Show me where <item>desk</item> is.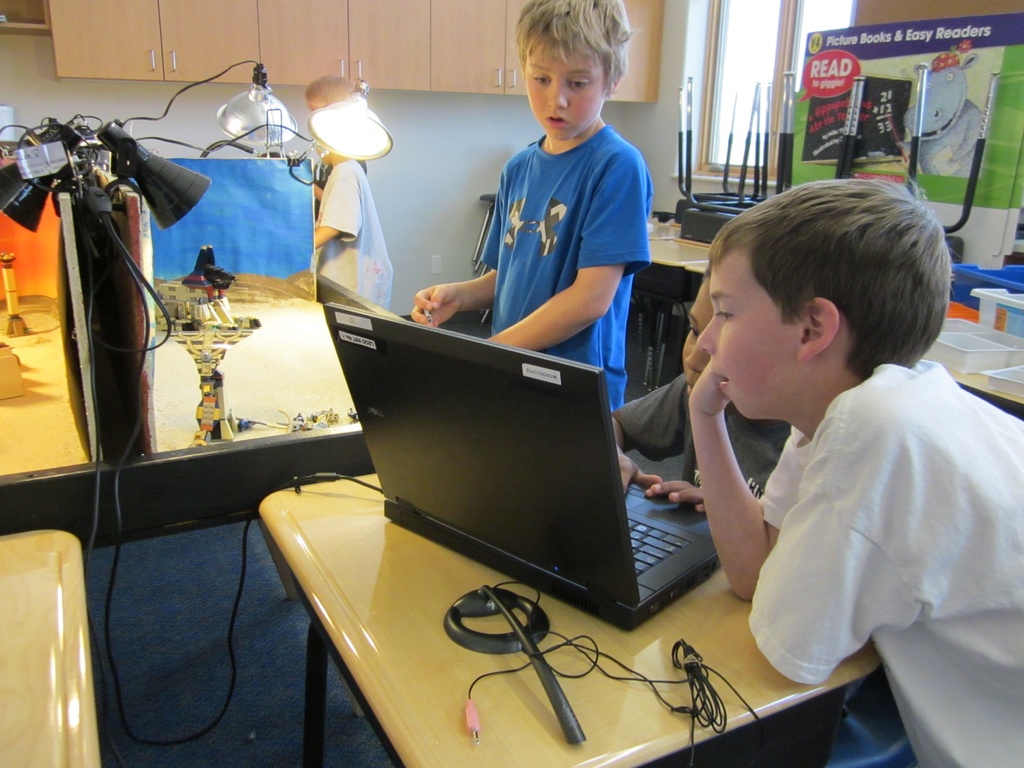
<item>desk</item> is at {"x1": 225, "y1": 371, "x2": 778, "y2": 708}.
